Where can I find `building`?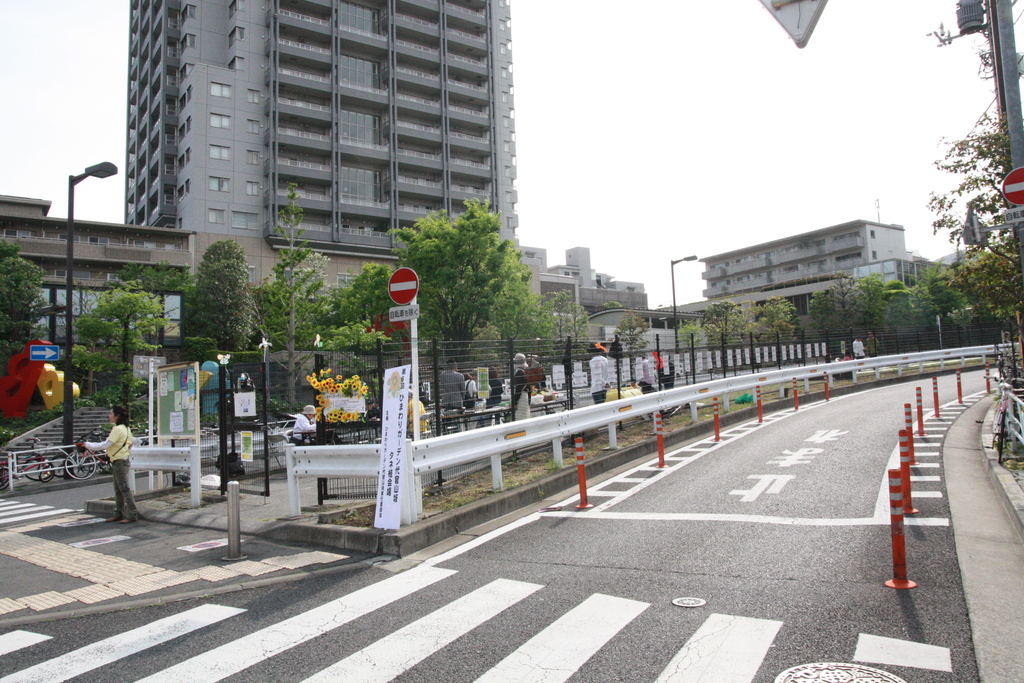
You can find it at <box>127,0,523,249</box>.
